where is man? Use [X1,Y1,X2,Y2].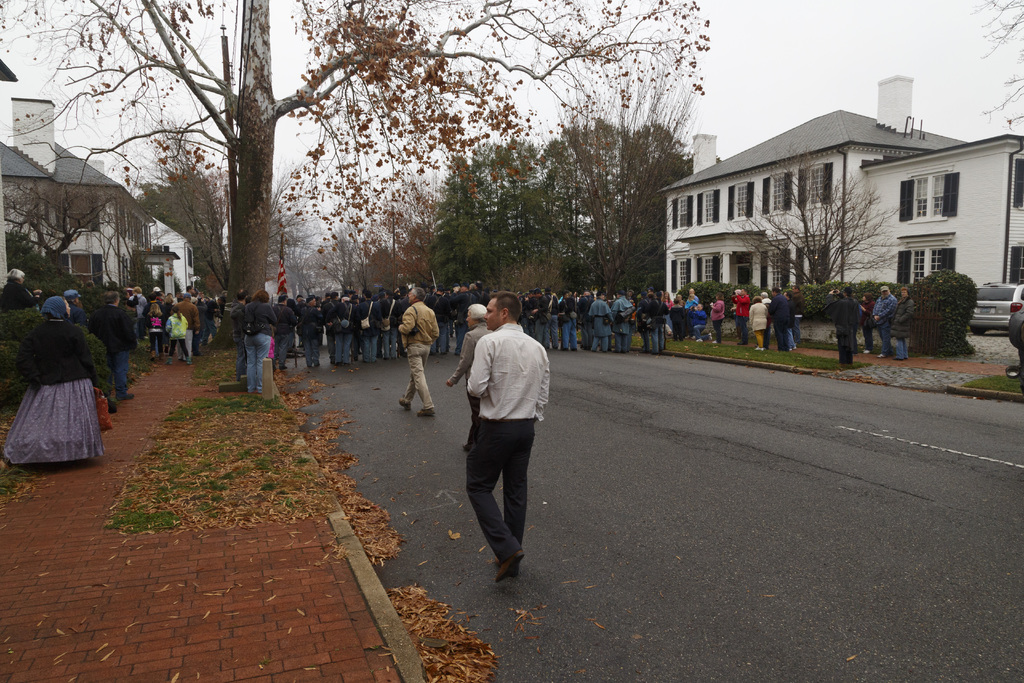
[462,290,551,582].
